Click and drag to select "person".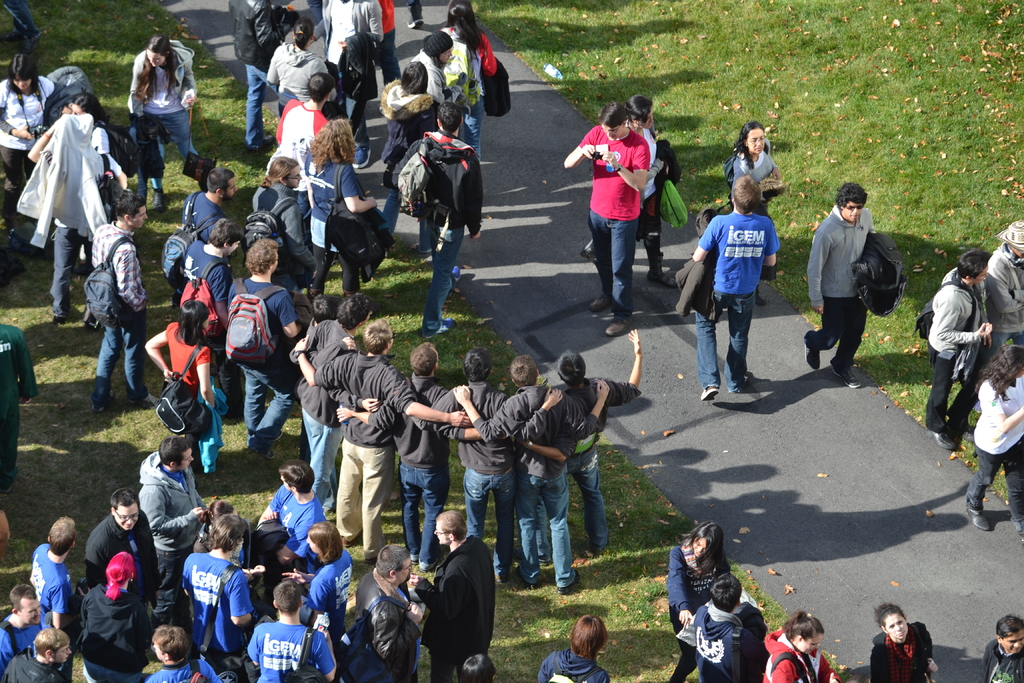
Selection: box=[689, 574, 748, 682].
